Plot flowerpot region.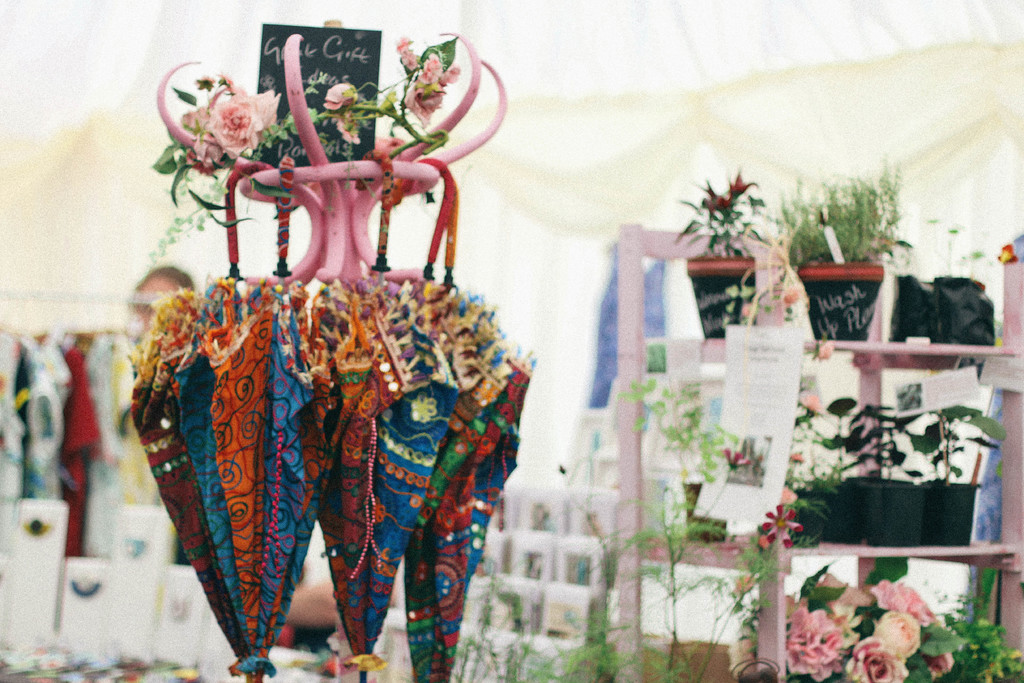
Plotted at <box>791,265,885,343</box>.
